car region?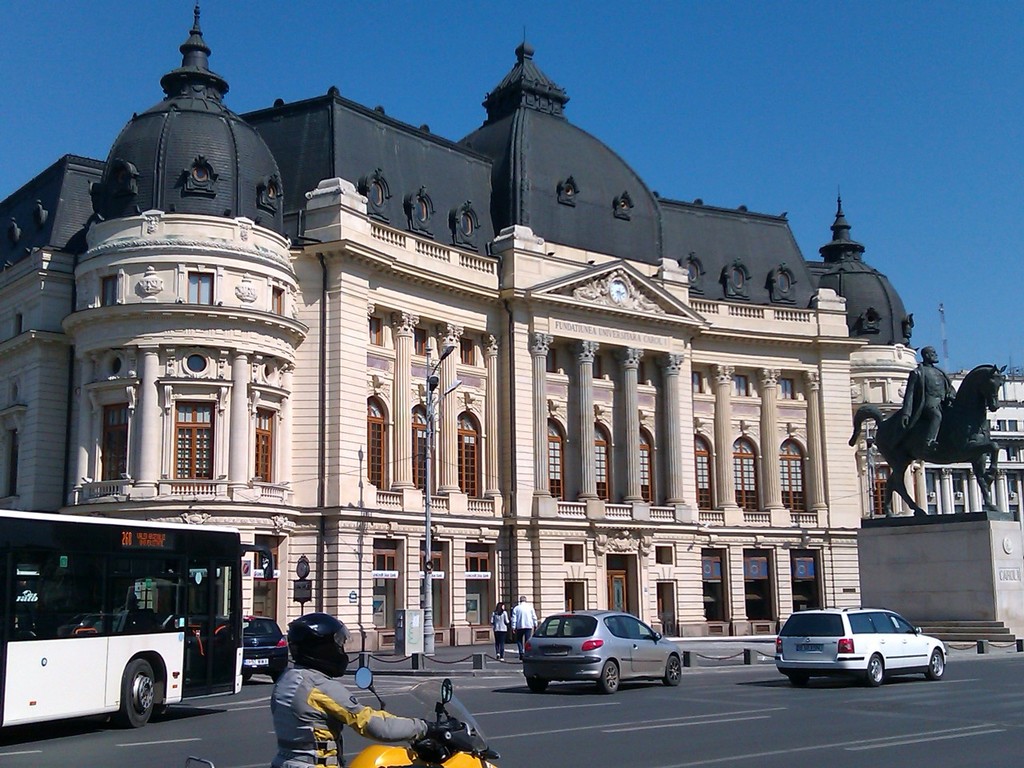
Rect(778, 608, 942, 684)
